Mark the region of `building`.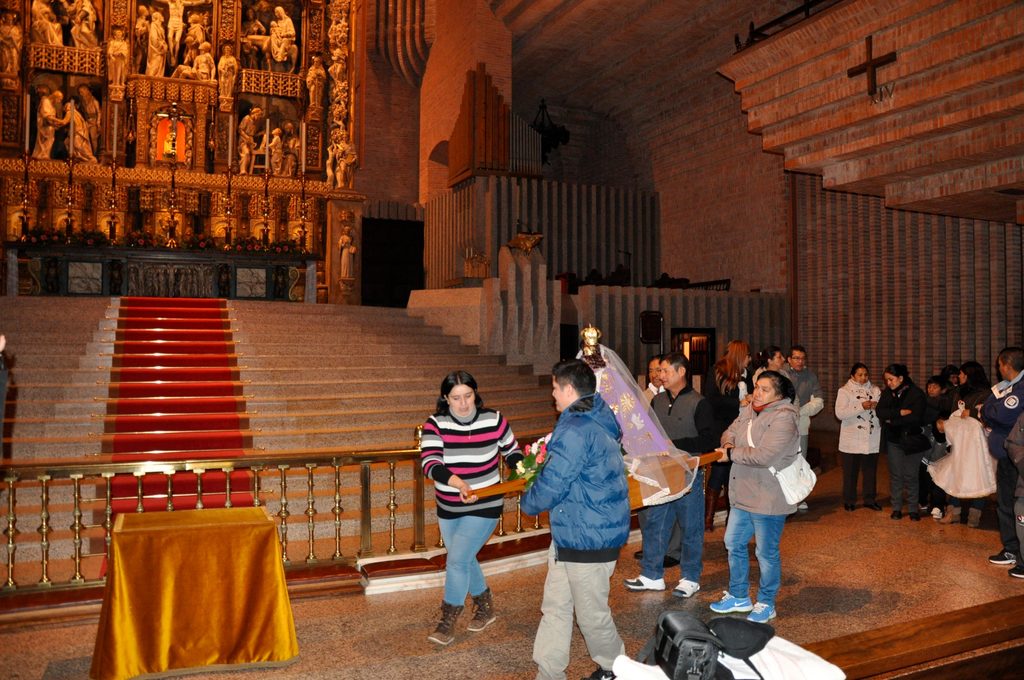
Region: select_region(0, 0, 1023, 679).
